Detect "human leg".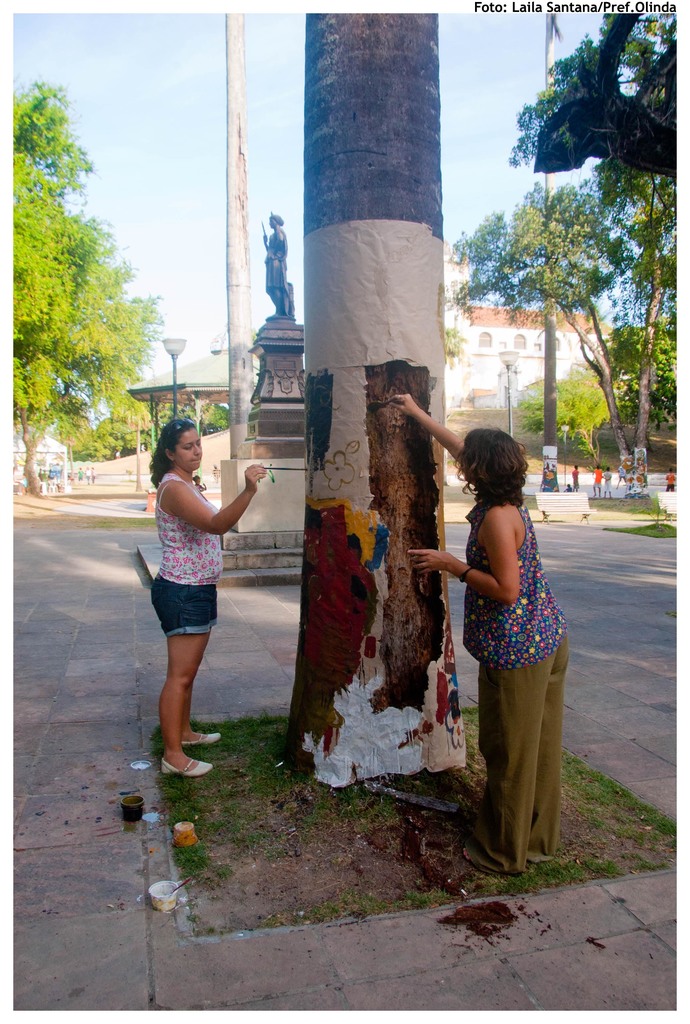
Detected at [521,636,567,866].
